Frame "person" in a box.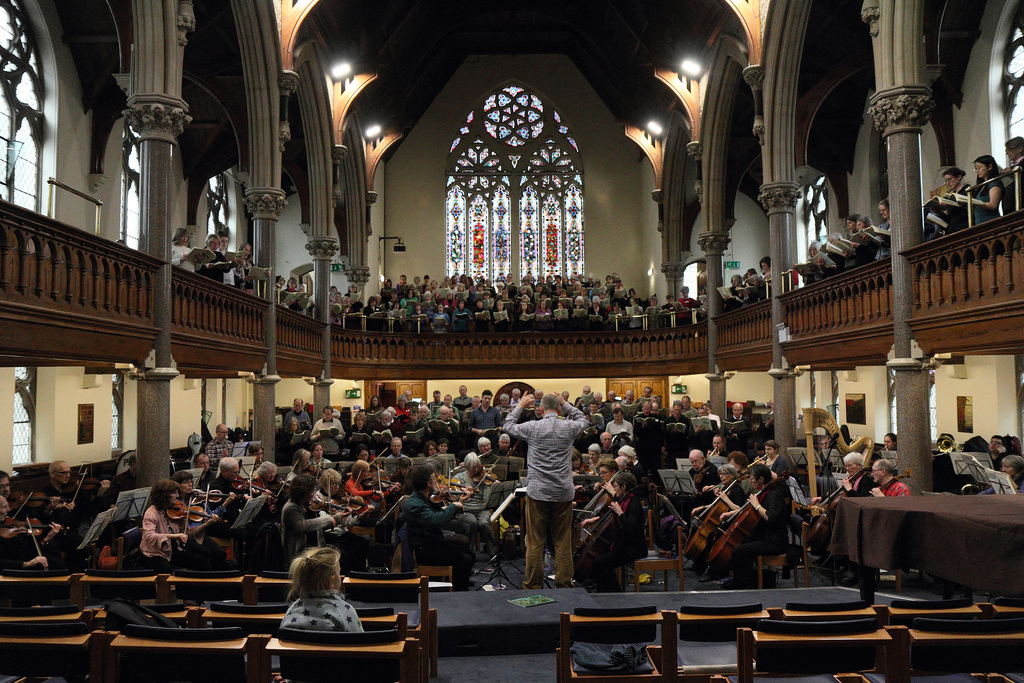
{"left": 873, "top": 197, "right": 891, "bottom": 260}.
